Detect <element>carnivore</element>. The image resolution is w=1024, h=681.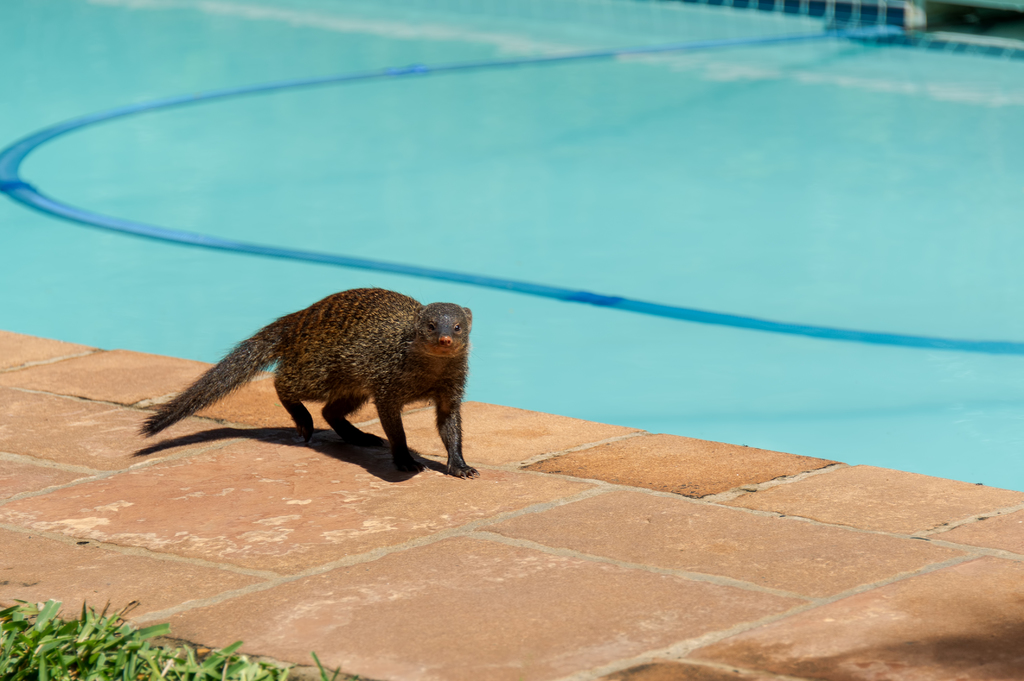
box(165, 278, 467, 479).
